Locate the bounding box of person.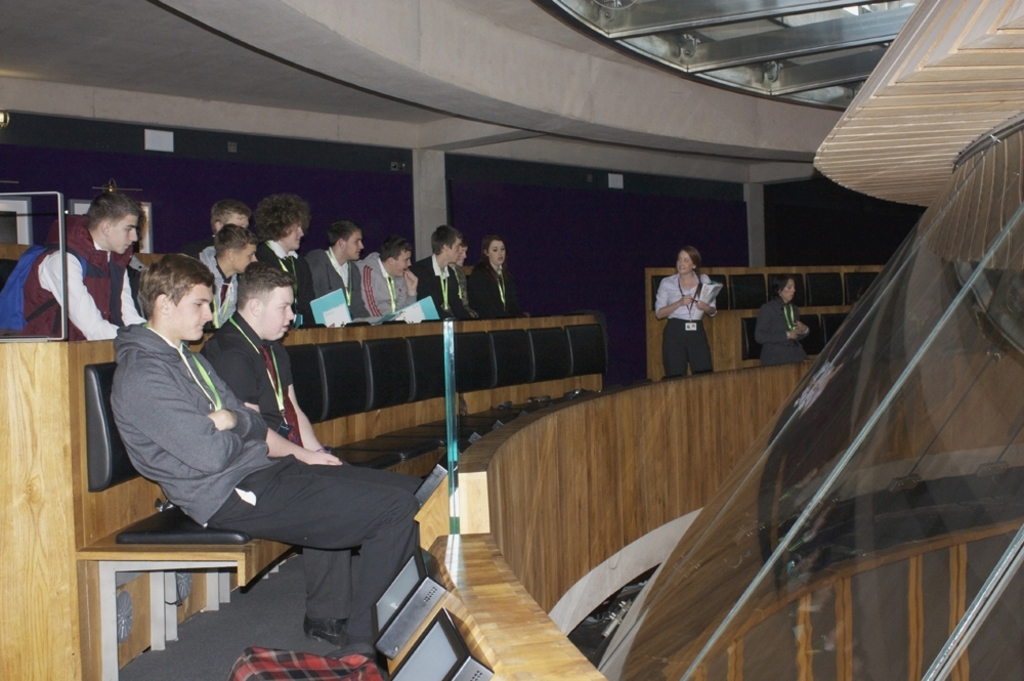
Bounding box: box=[444, 237, 479, 317].
